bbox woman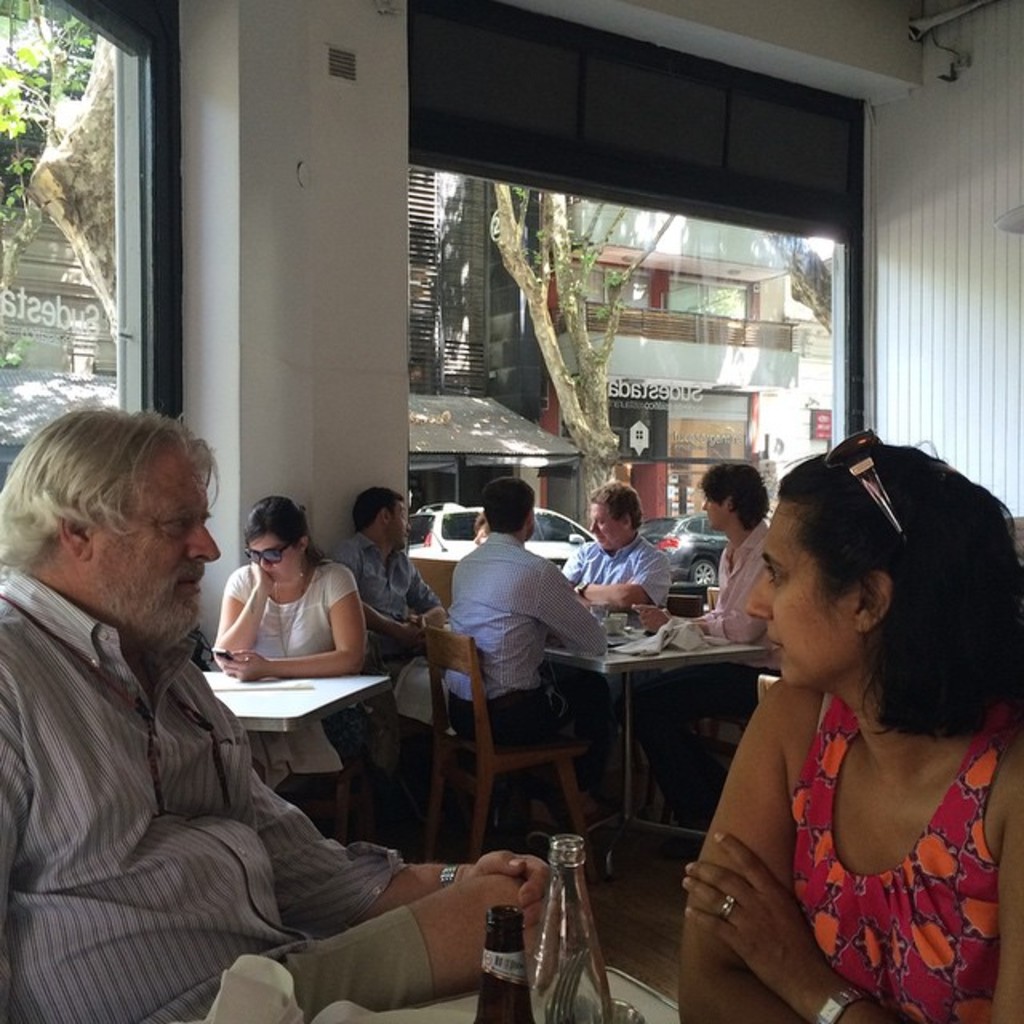
select_region(669, 403, 1023, 1023)
